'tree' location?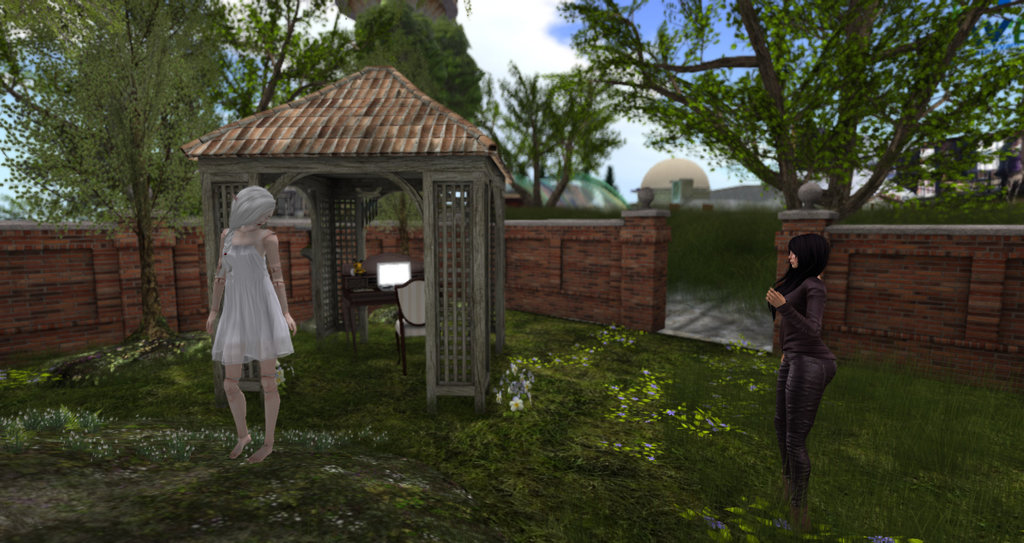
(left=538, top=0, right=1023, bottom=458)
